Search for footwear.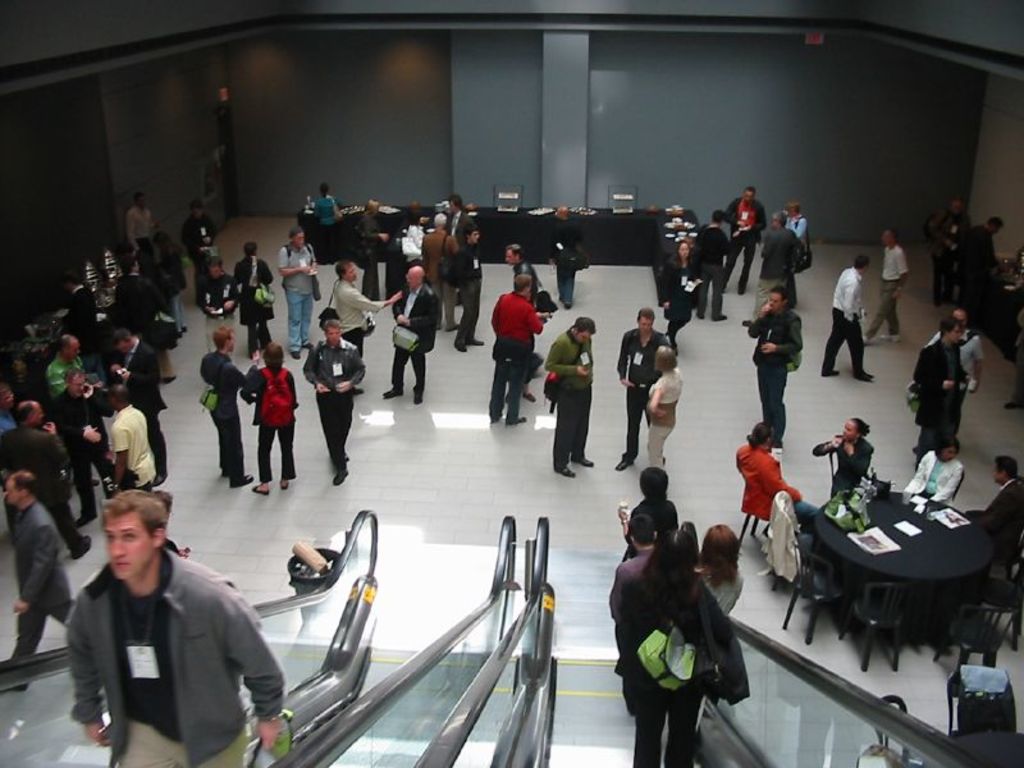
Found at [left=554, top=467, right=575, bottom=480].
